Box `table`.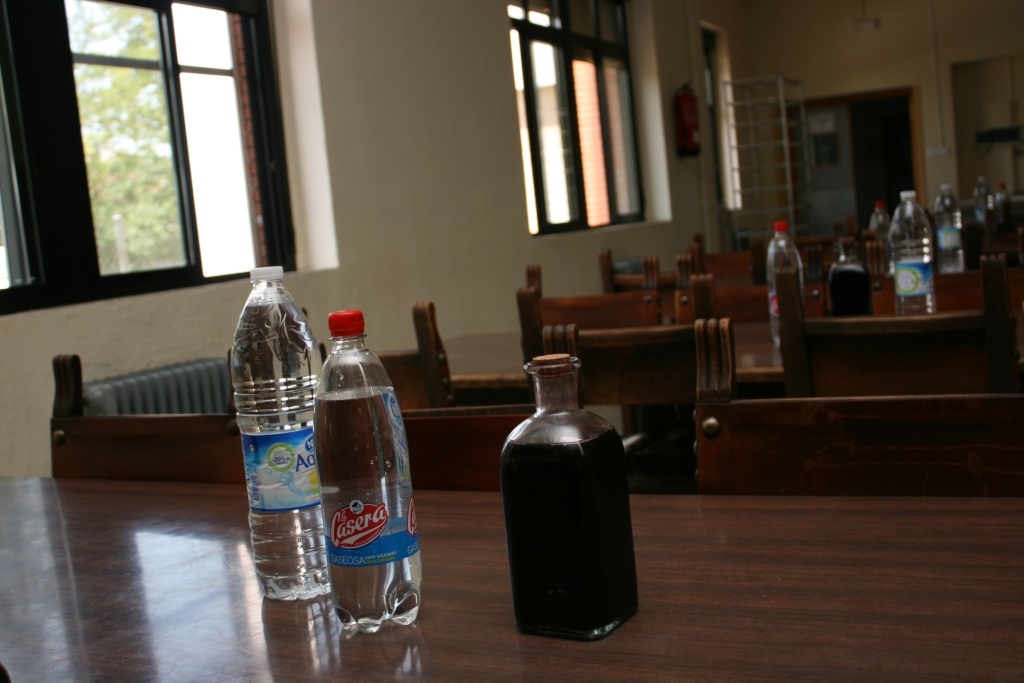
bbox(0, 468, 1021, 682).
